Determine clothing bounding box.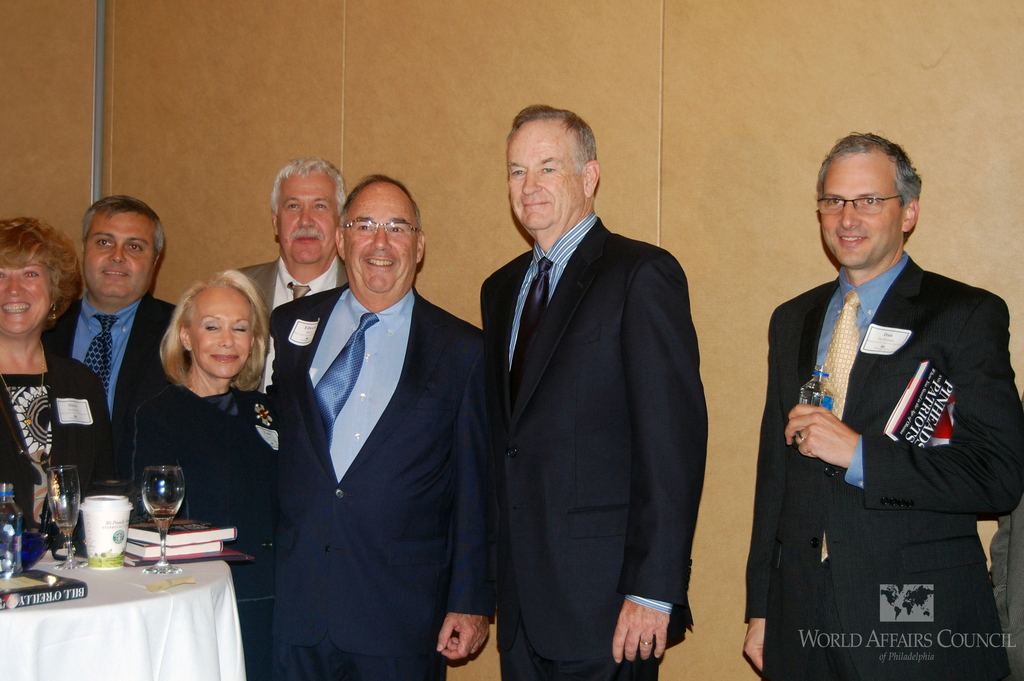
Determined: bbox=(38, 290, 191, 482).
